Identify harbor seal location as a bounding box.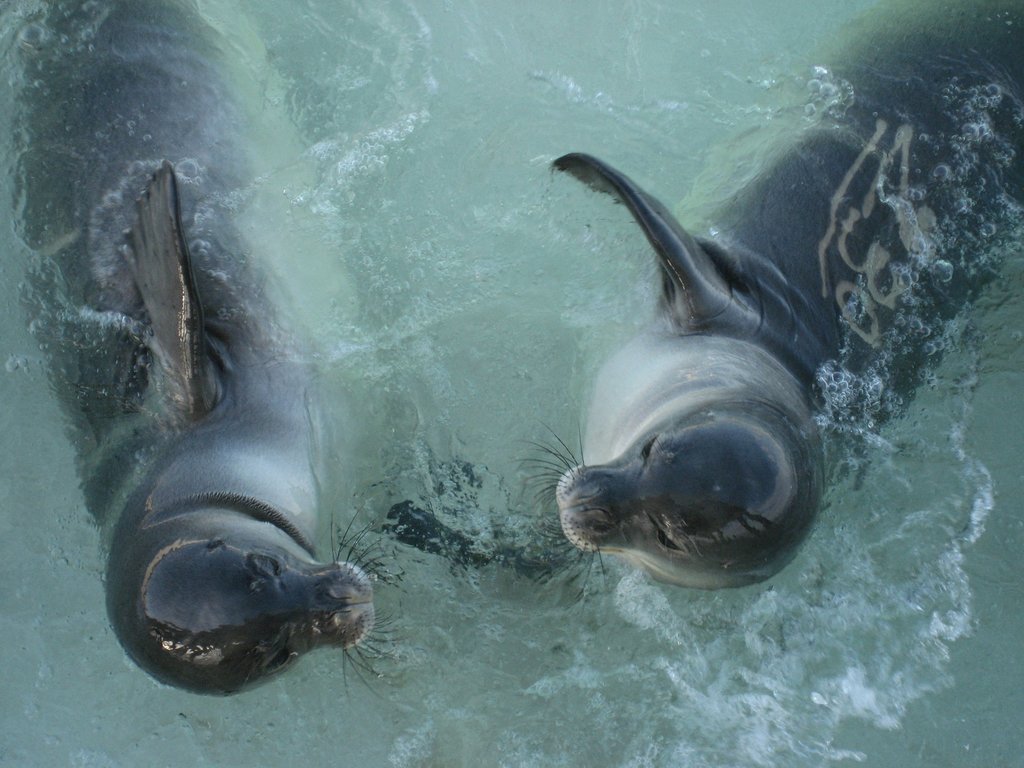
(x1=1, y1=0, x2=396, y2=706).
